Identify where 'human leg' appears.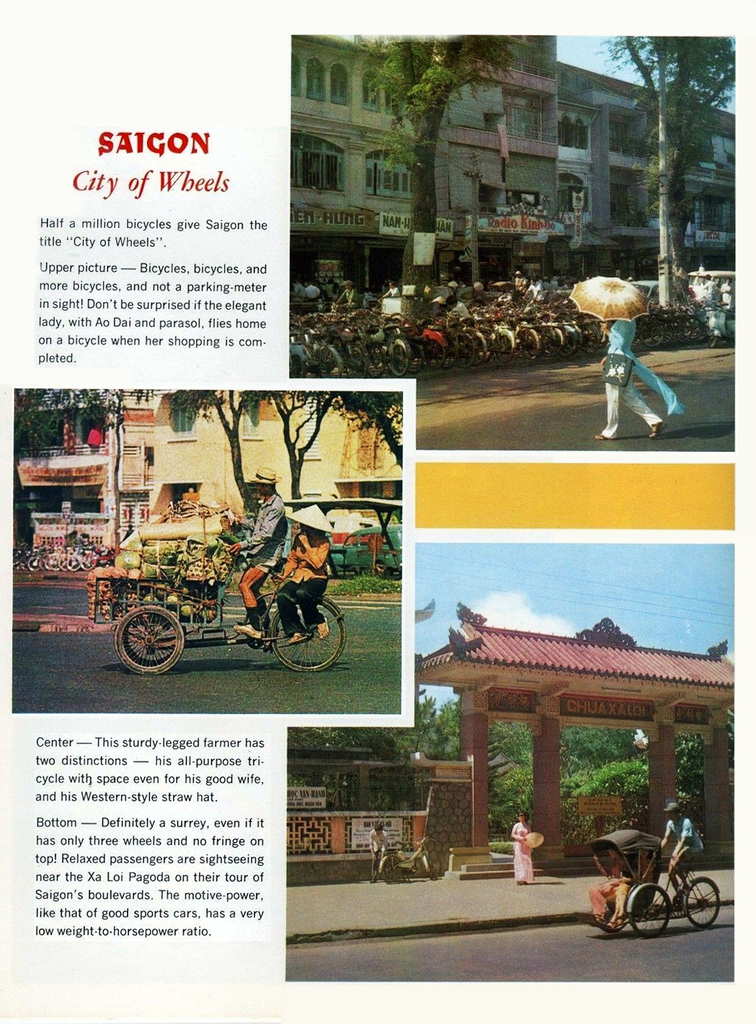
Appears at [612, 385, 669, 441].
